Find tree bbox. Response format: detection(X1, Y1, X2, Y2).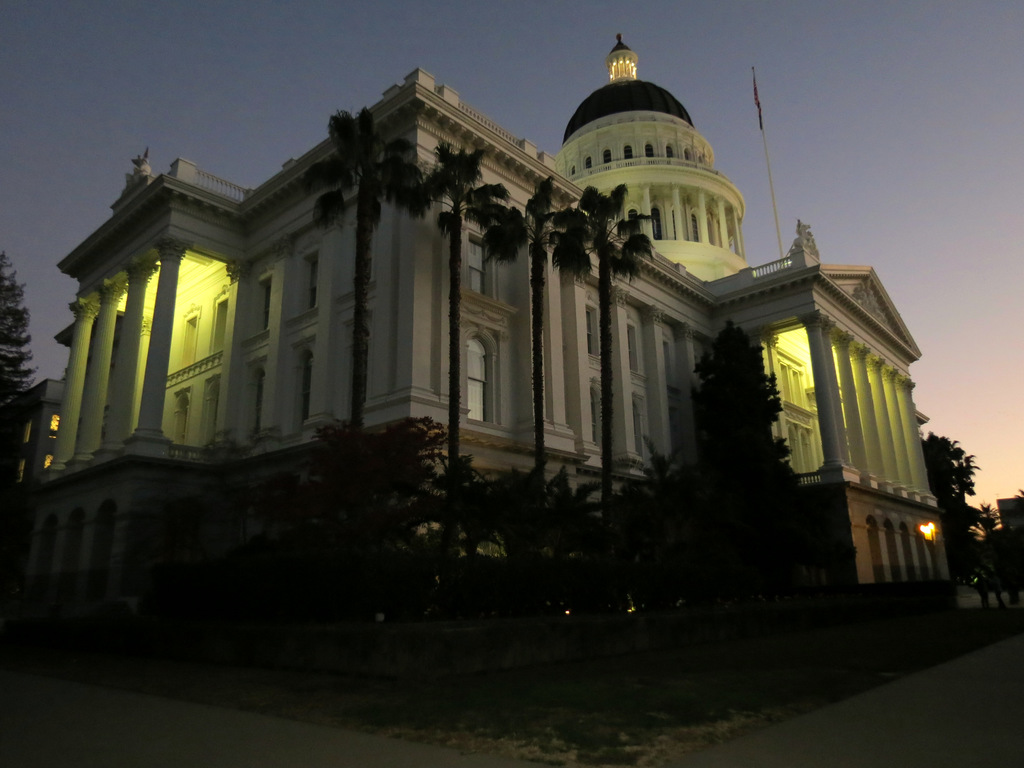
detection(674, 310, 814, 597).
